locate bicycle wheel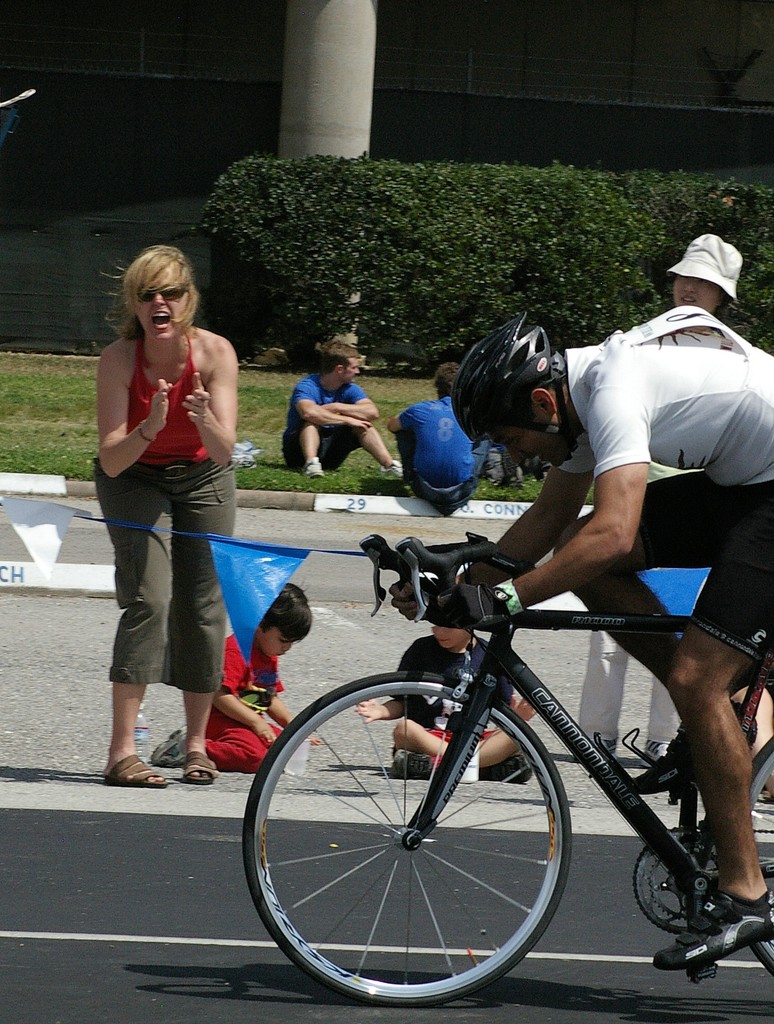
[711, 735, 771, 976]
